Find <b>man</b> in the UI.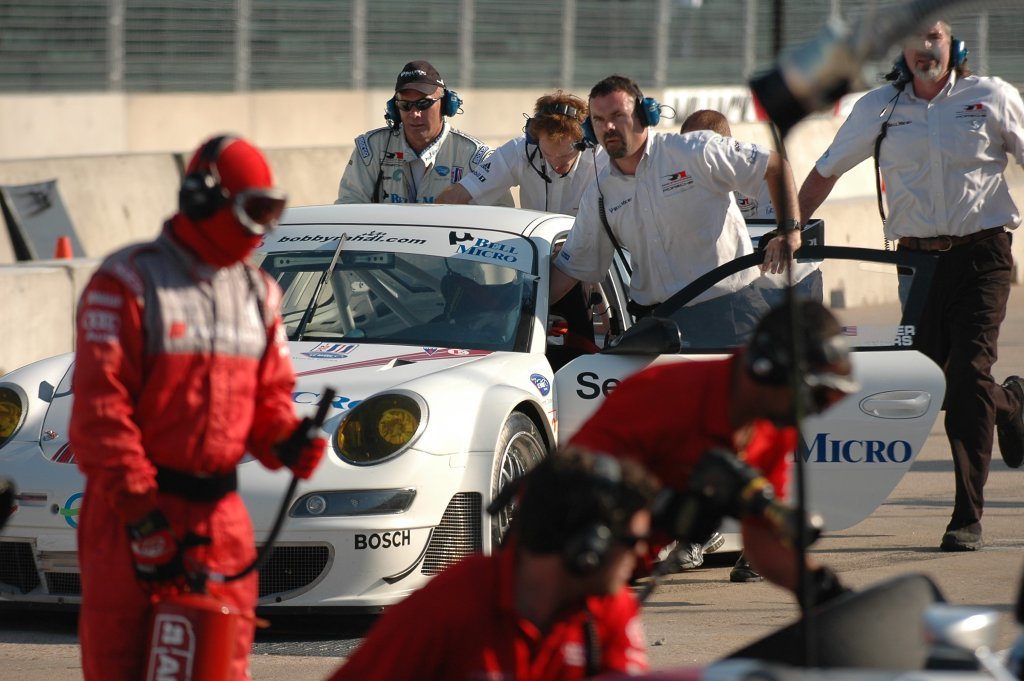
UI element at <box>440,75,801,348</box>.
